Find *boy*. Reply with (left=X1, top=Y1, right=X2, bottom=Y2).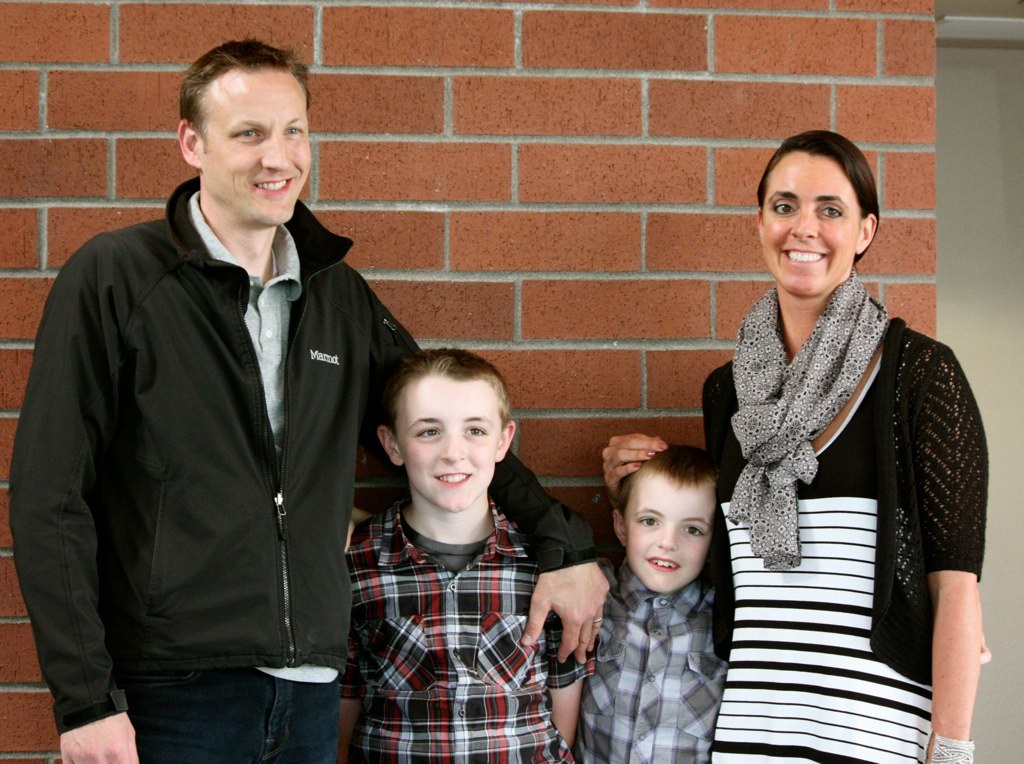
(left=324, top=326, right=590, bottom=746).
